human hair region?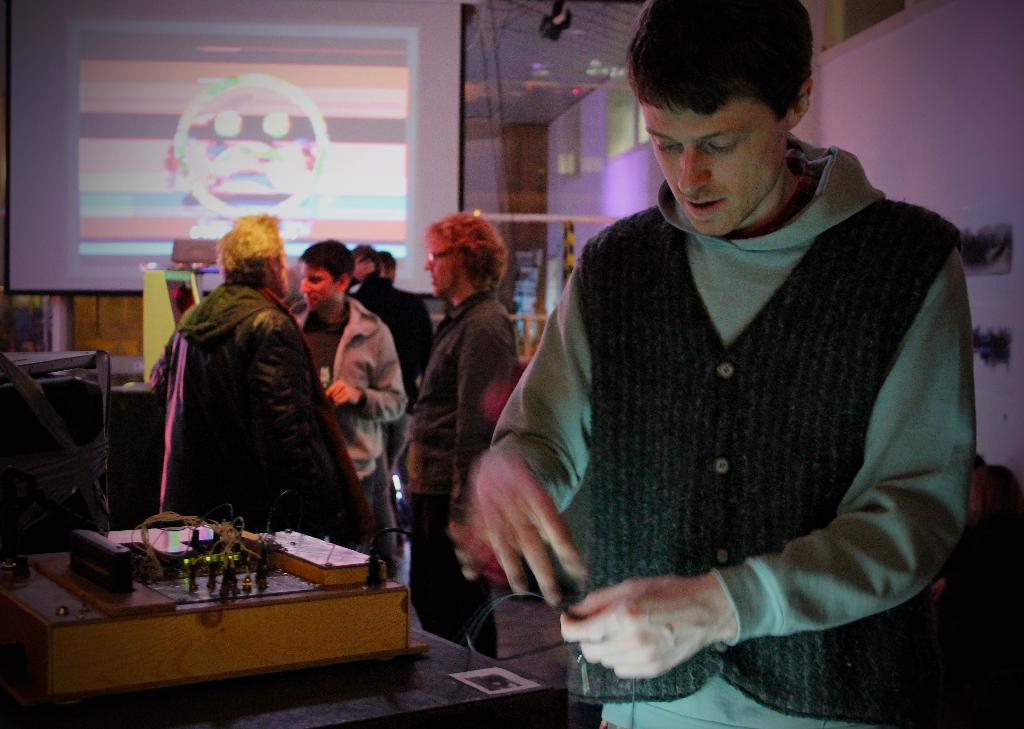
(619, 0, 813, 124)
